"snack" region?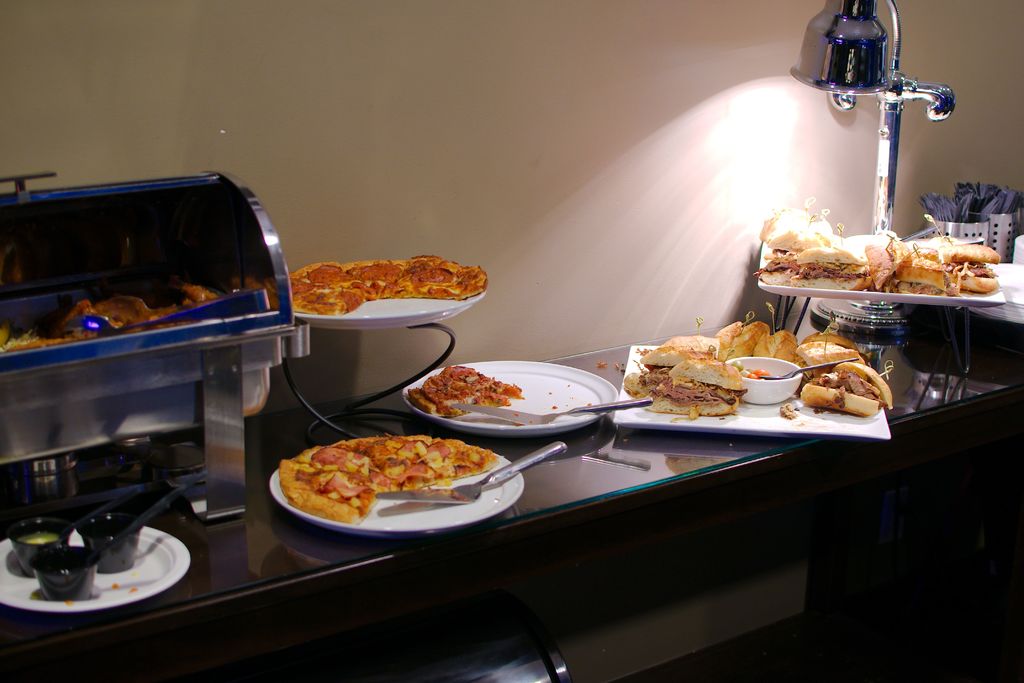
Rect(638, 336, 754, 418)
